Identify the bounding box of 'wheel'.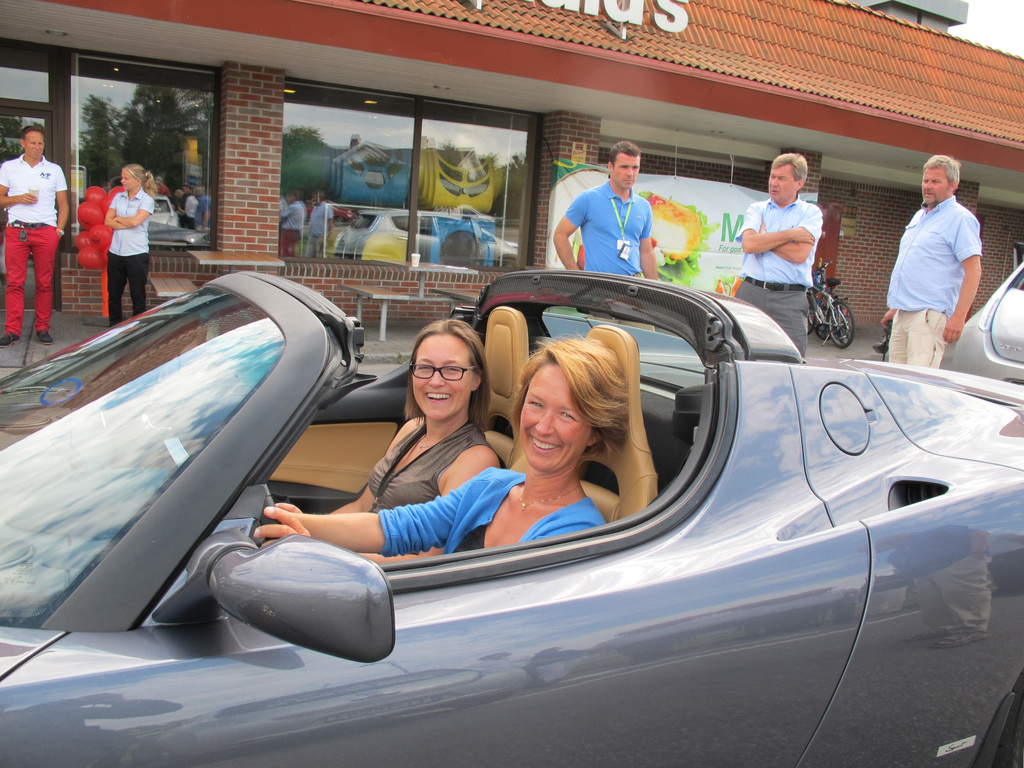
{"left": 806, "top": 300, "right": 814, "bottom": 336}.
